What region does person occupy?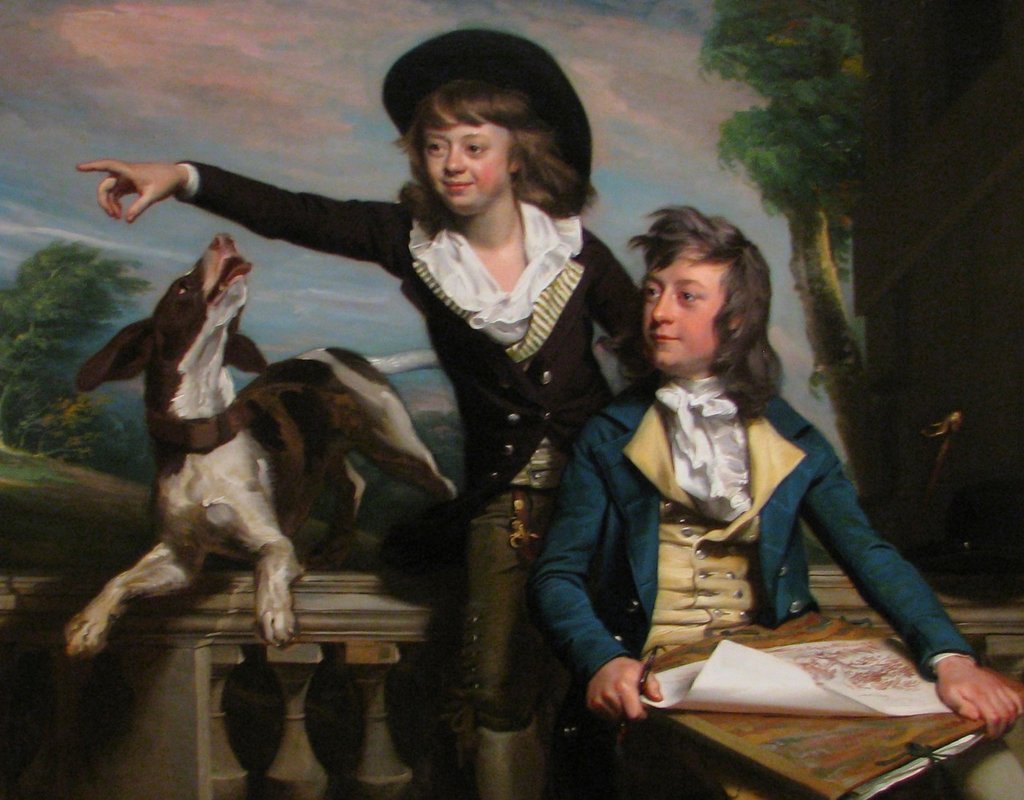
528, 188, 1023, 799.
